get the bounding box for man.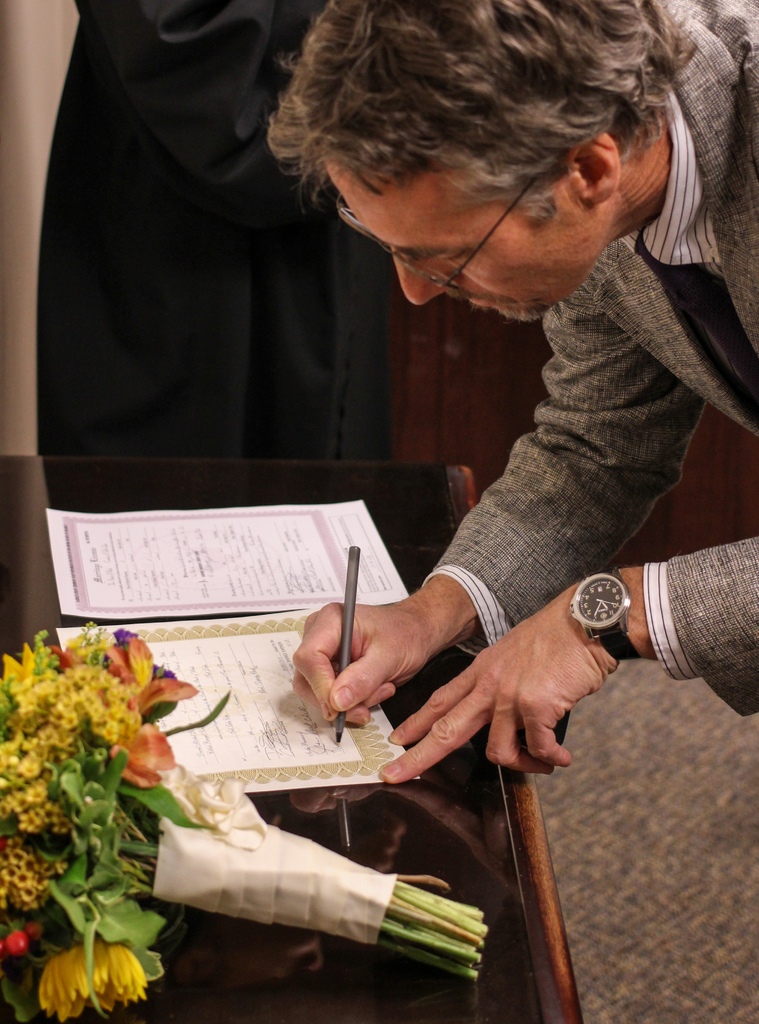
<box>41,1,396,464</box>.
